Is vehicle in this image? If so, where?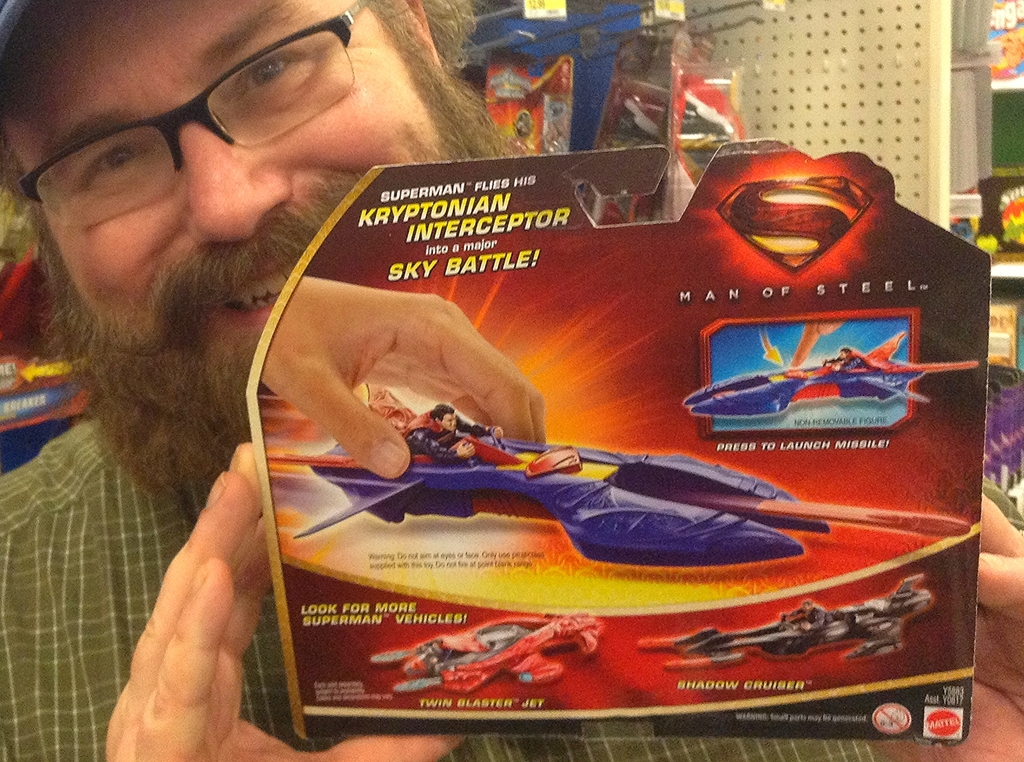
Yes, at box(266, 382, 970, 567).
